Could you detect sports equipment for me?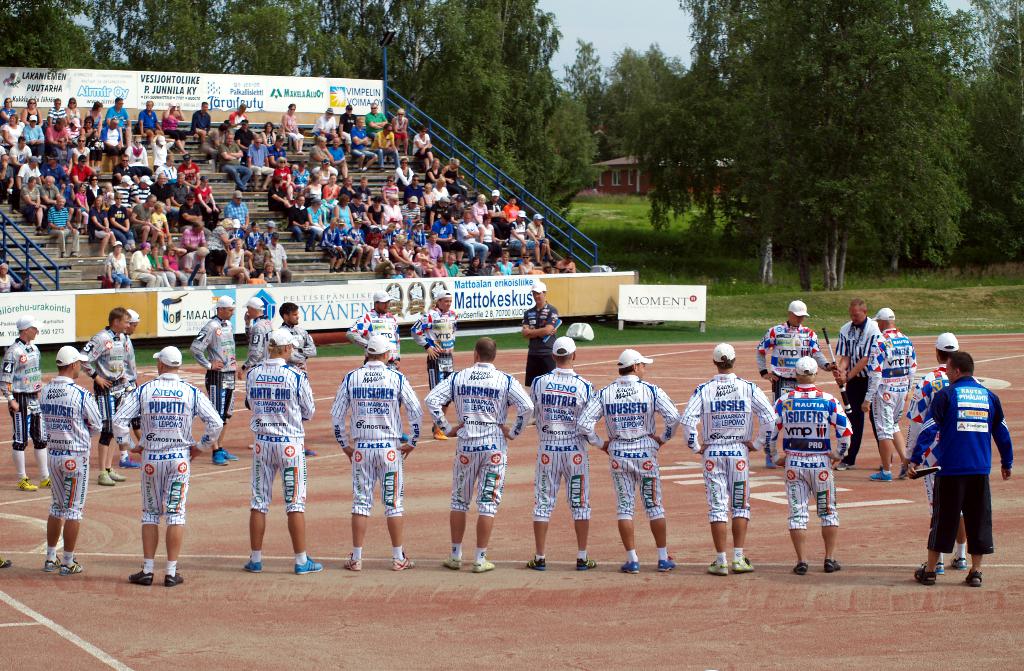
Detection result: pyautogui.locateOnScreen(659, 559, 673, 569).
